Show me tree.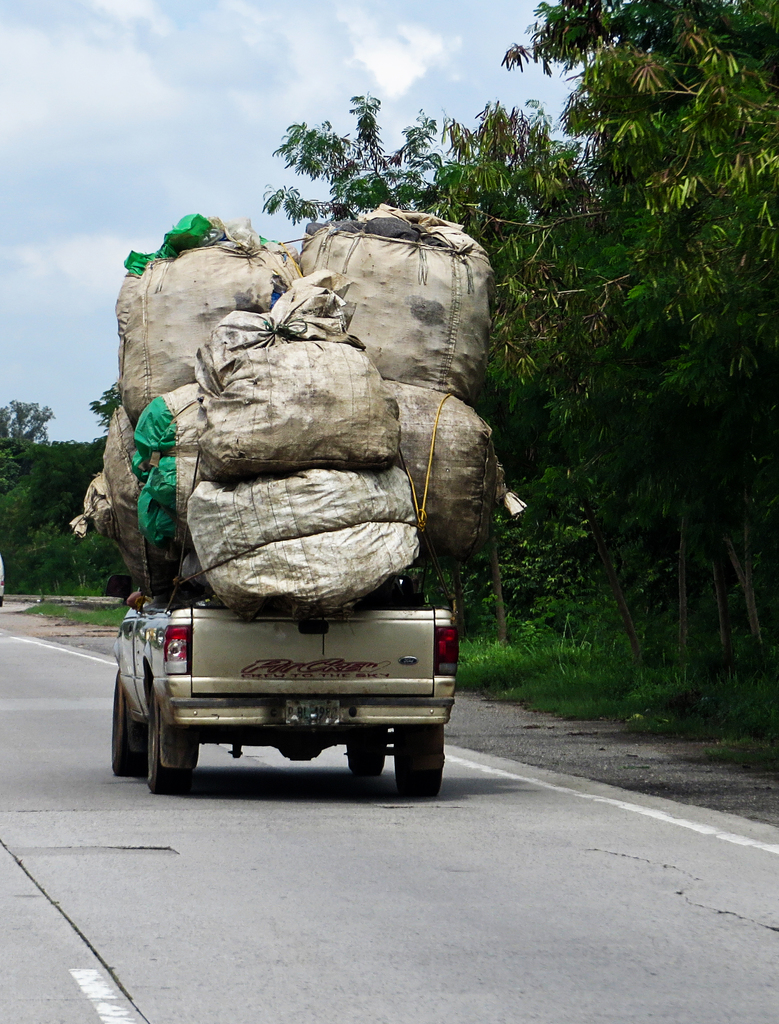
tree is here: <box>274,78,459,236</box>.
